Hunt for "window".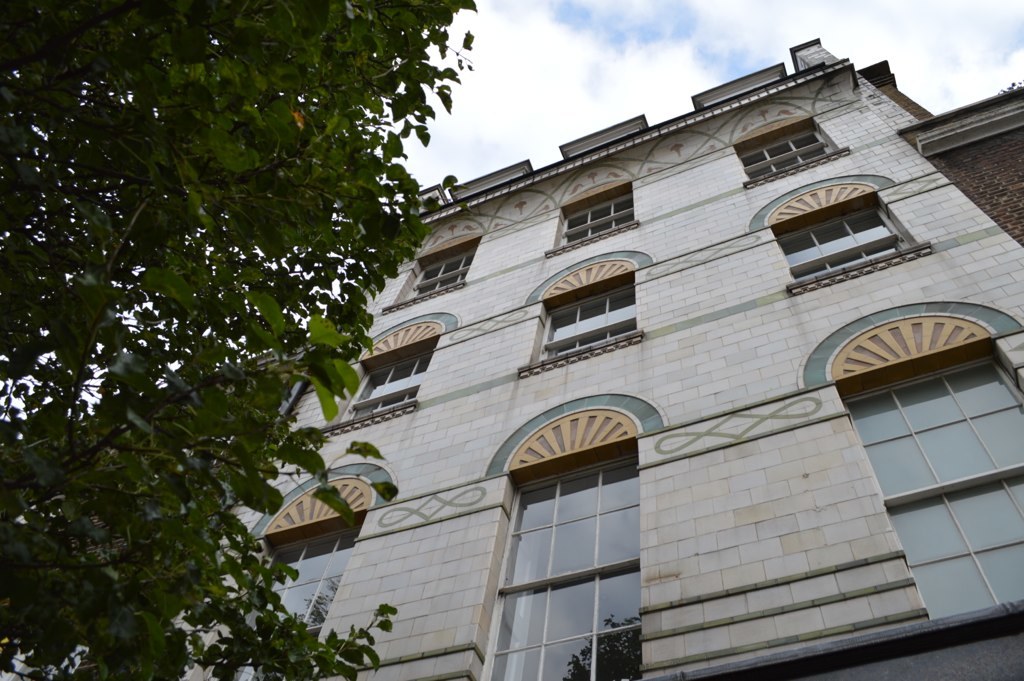
Hunted down at crop(346, 338, 423, 426).
